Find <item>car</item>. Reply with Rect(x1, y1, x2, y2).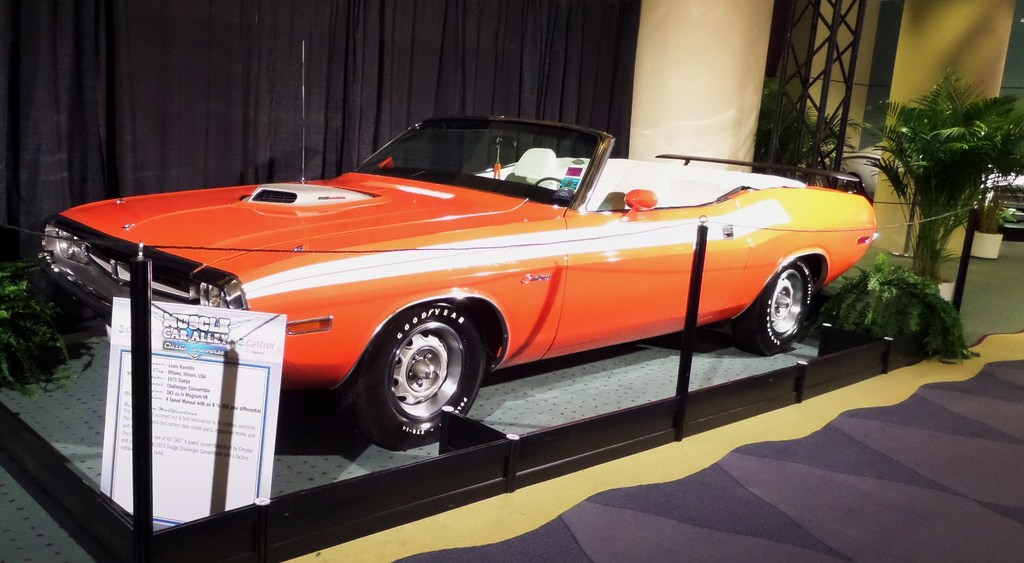
Rect(26, 135, 876, 467).
